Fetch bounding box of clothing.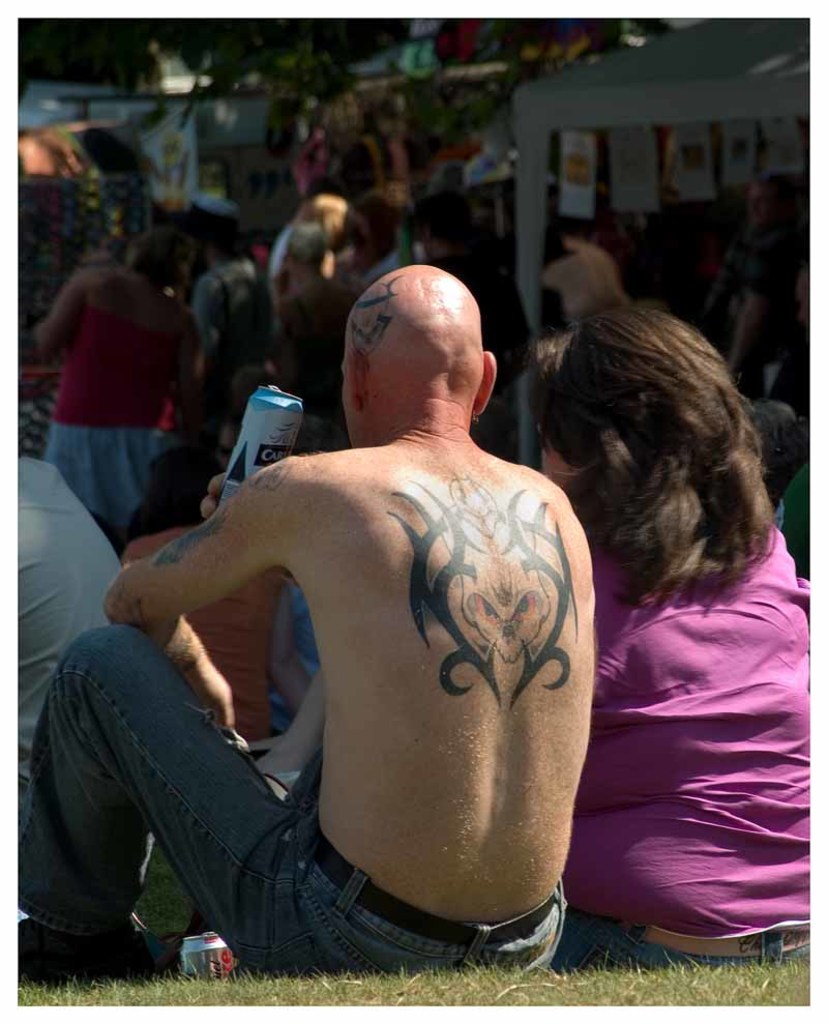
Bbox: 272:281:367:431.
